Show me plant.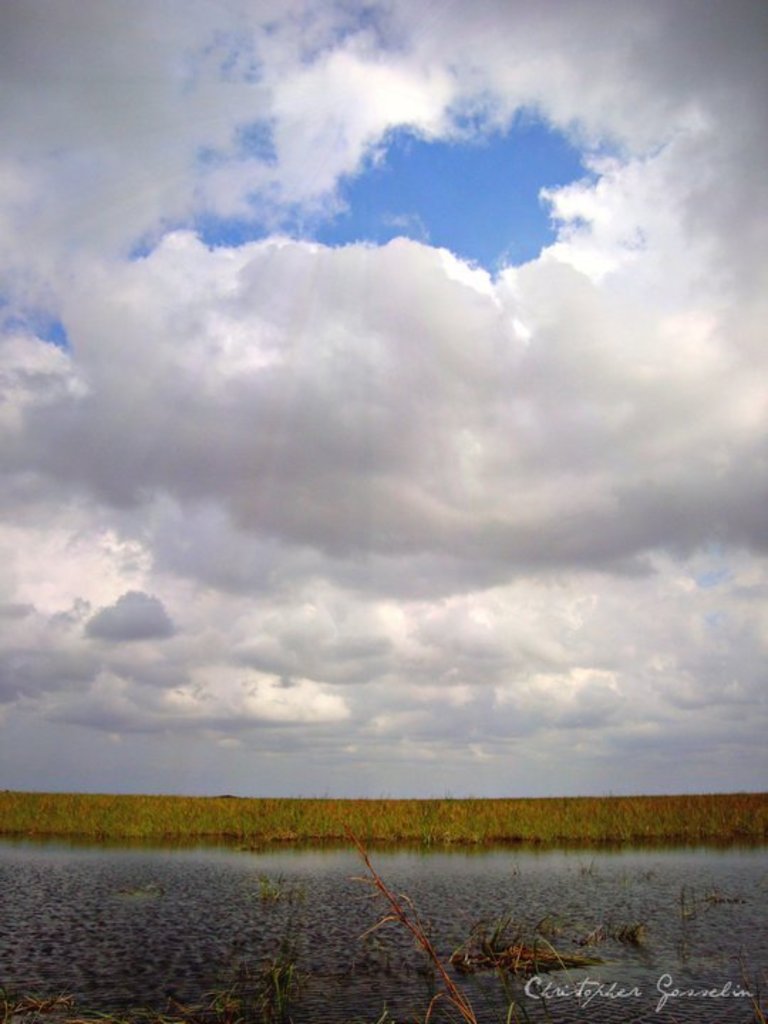
plant is here: (358,816,653,1017).
